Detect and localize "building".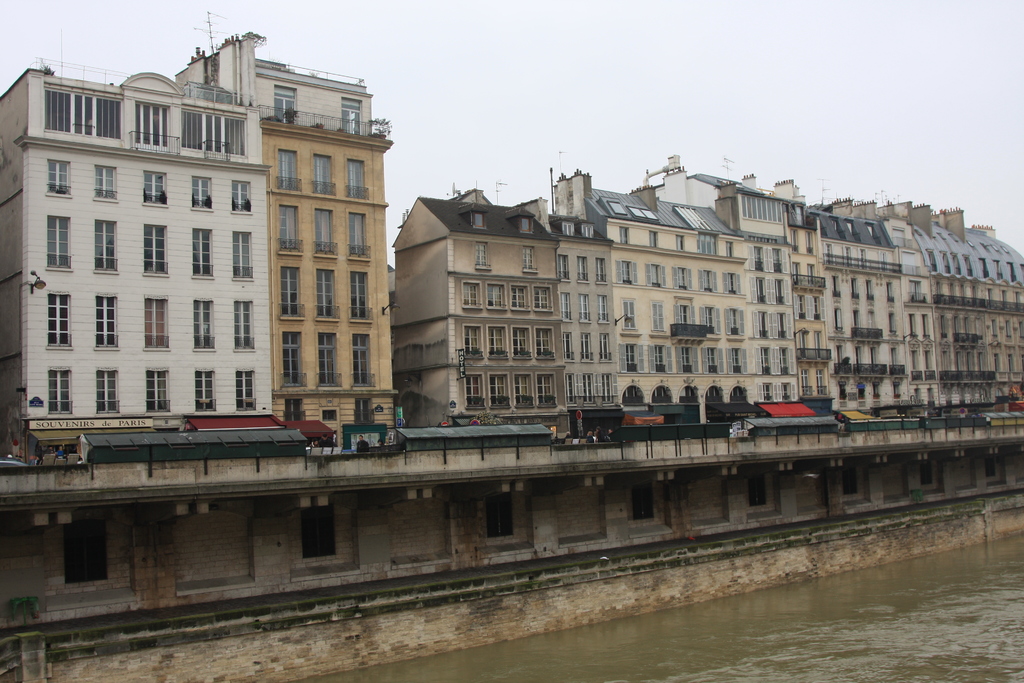
Localized at (0,75,273,453).
